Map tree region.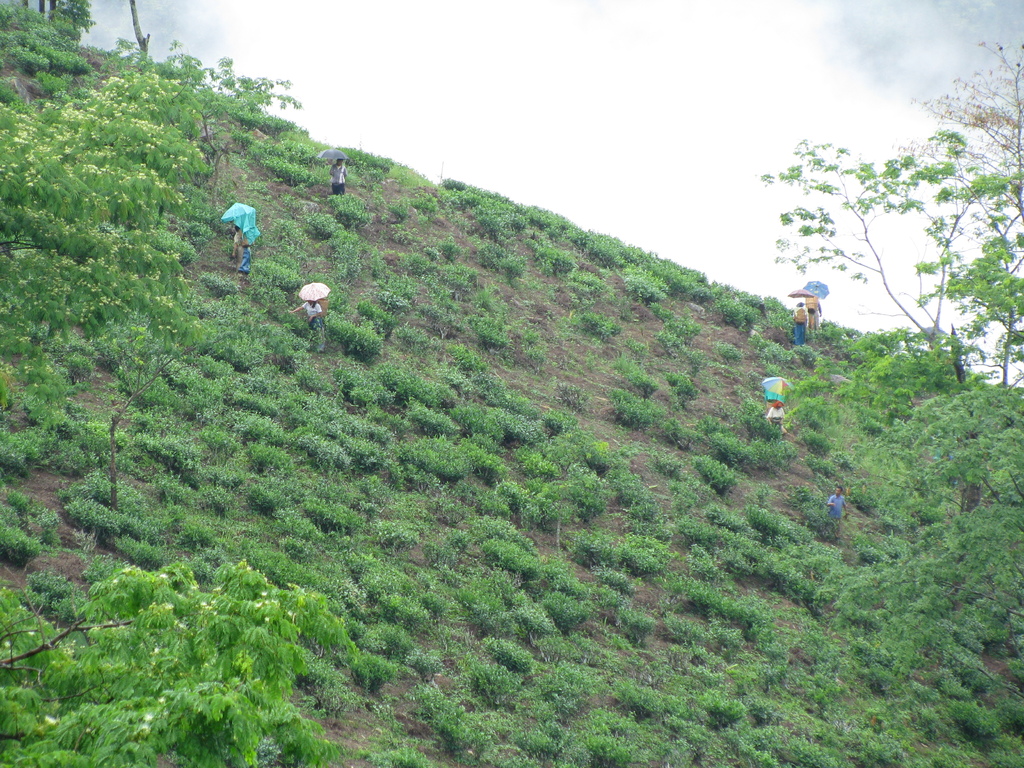
Mapped to 758:125:995:363.
